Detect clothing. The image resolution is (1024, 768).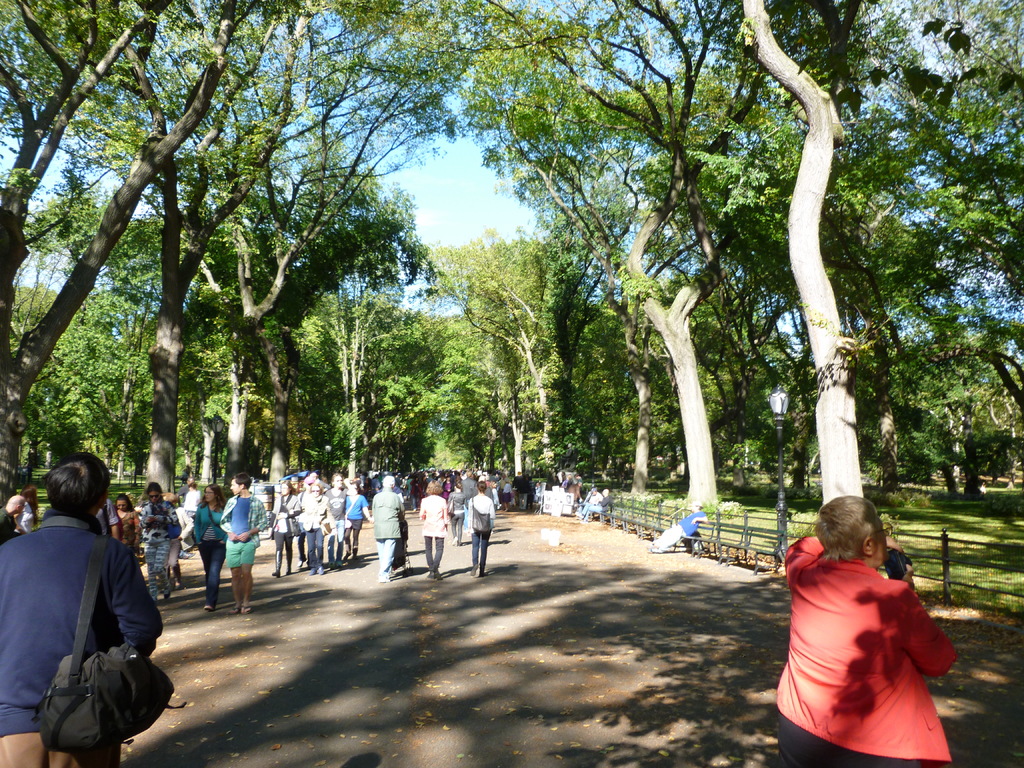
{"x1": 651, "y1": 508, "x2": 709, "y2": 550}.
